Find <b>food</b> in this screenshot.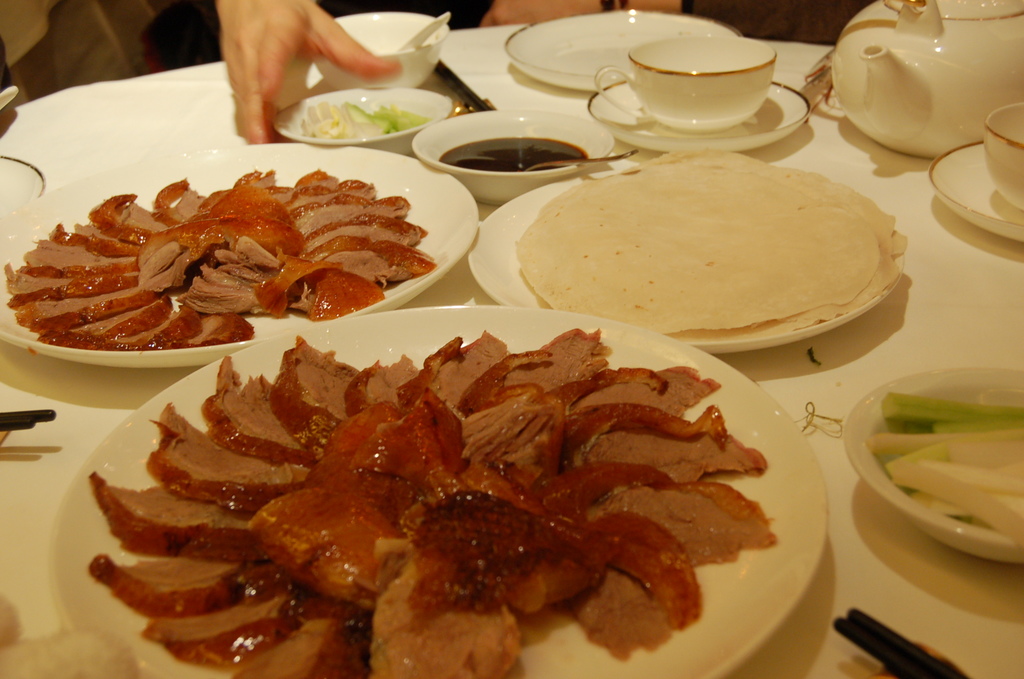
The bounding box for <b>food</b> is select_region(303, 98, 428, 143).
